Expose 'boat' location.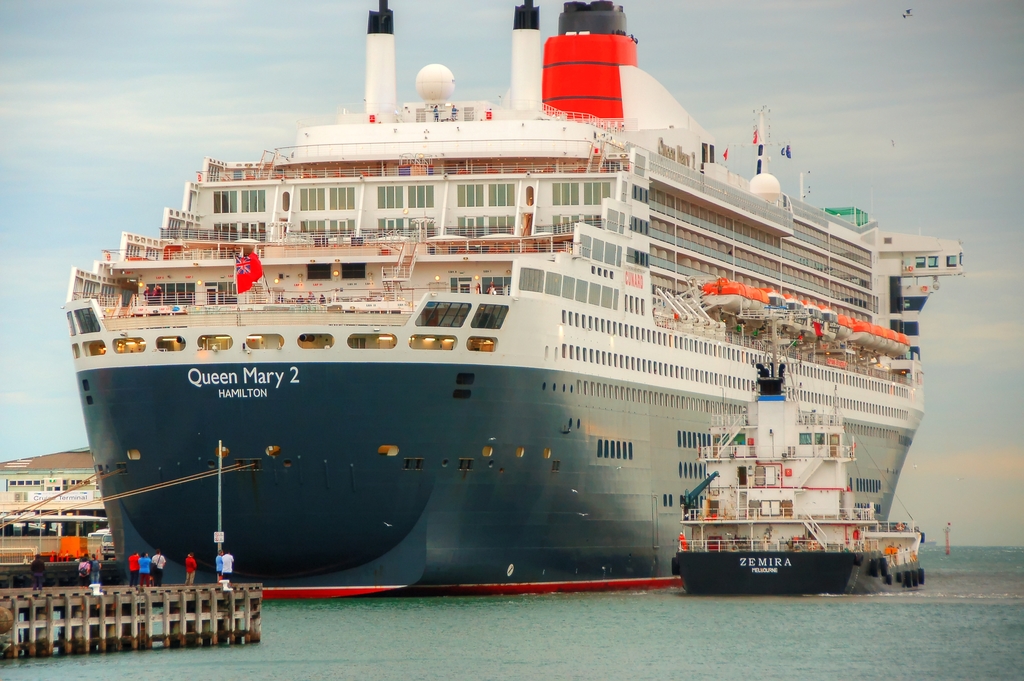
Exposed at [left=48, top=19, right=927, bottom=614].
